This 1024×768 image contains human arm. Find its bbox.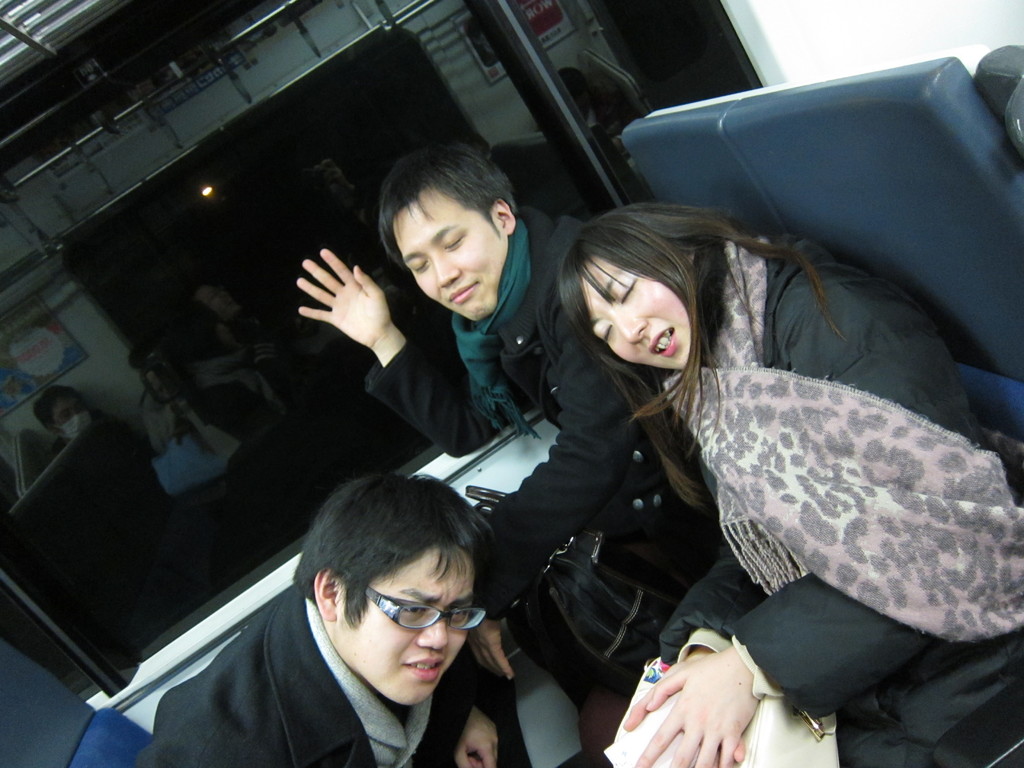
(x1=470, y1=303, x2=639, y2=683).
